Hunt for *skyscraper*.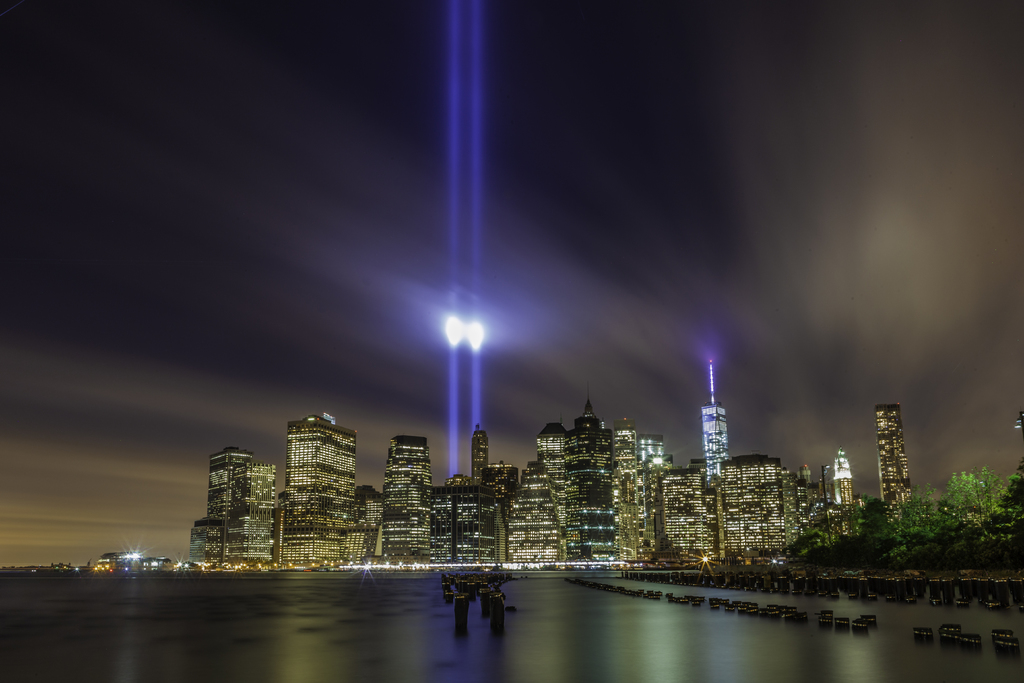
Hunted down at locate(639, 435, 675, 473).
